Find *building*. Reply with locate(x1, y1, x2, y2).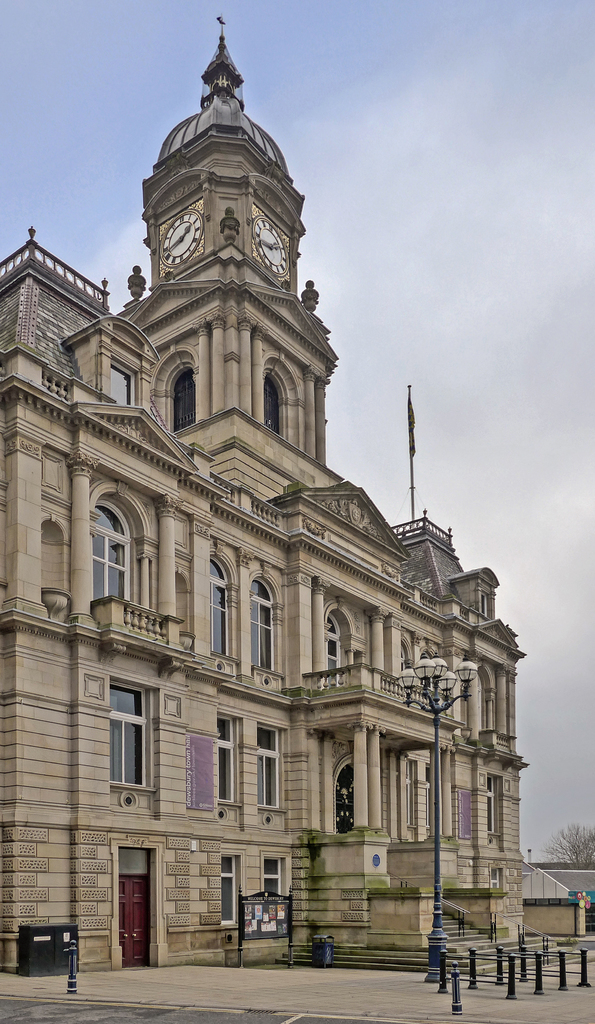
locate(0, 15, 528, 977).
